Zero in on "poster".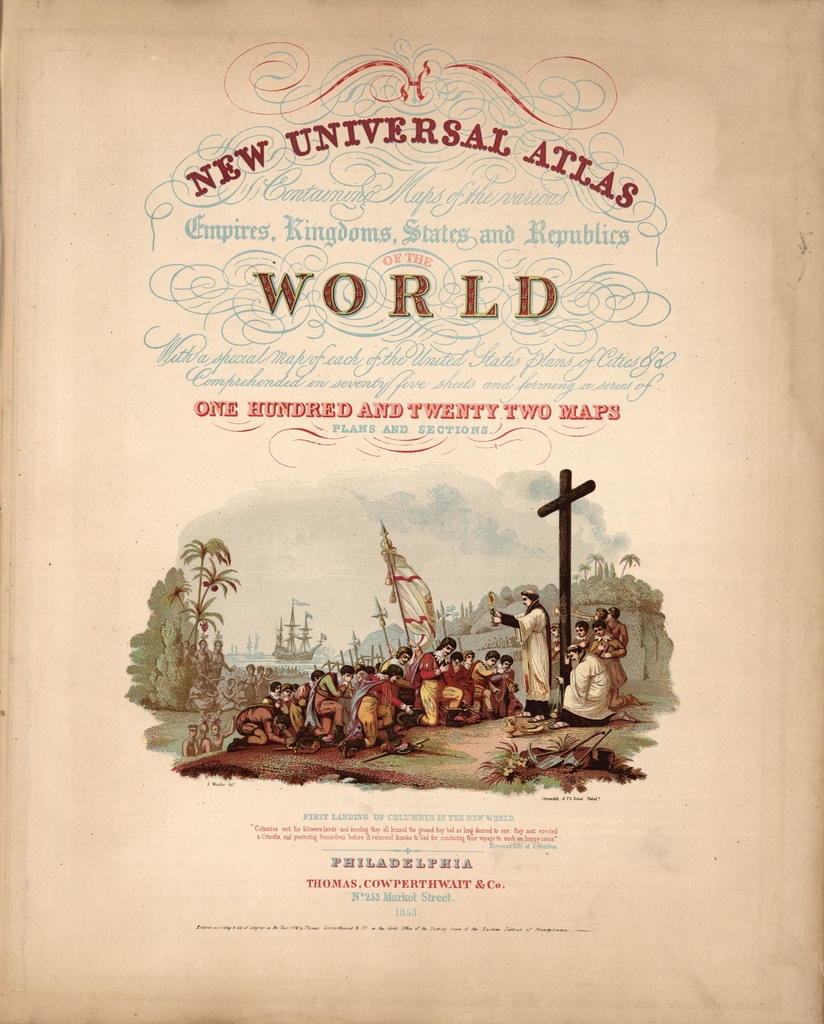
Zeroed in: (0,0,823,1023).
